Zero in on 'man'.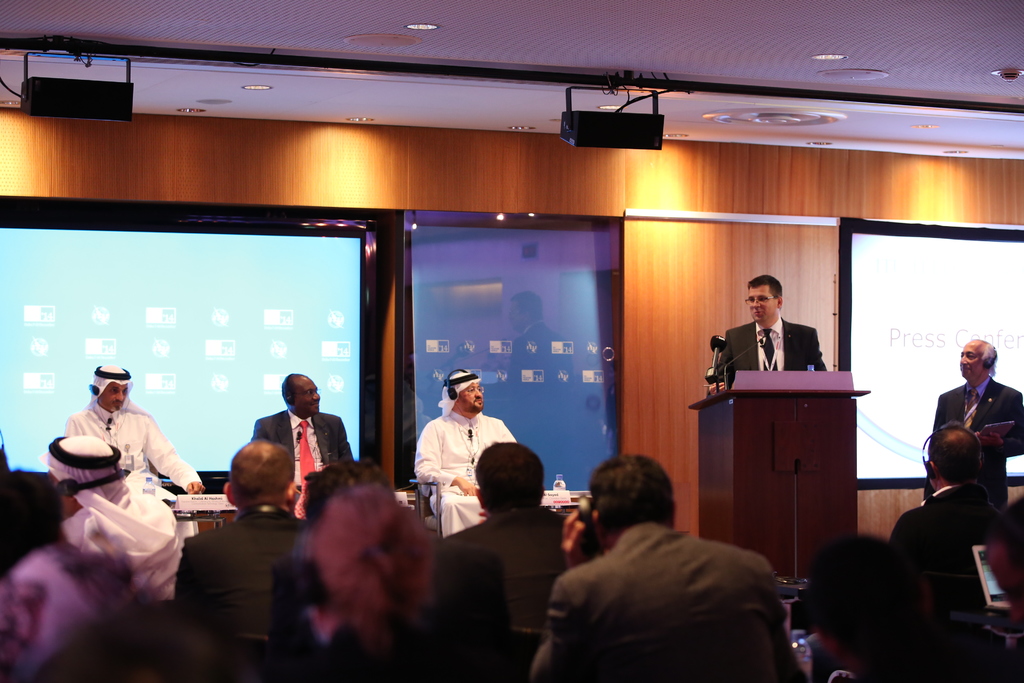
Zeroed in: crop(891, 426, 1023, 561).
